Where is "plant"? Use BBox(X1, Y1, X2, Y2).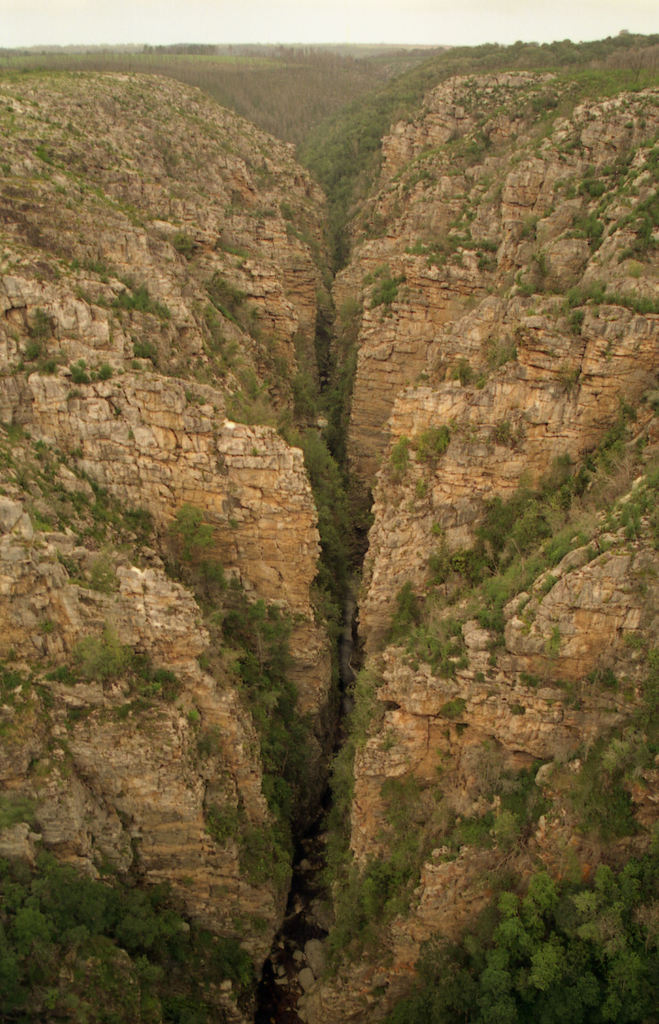
BBox(75, 180, 142, 225).
